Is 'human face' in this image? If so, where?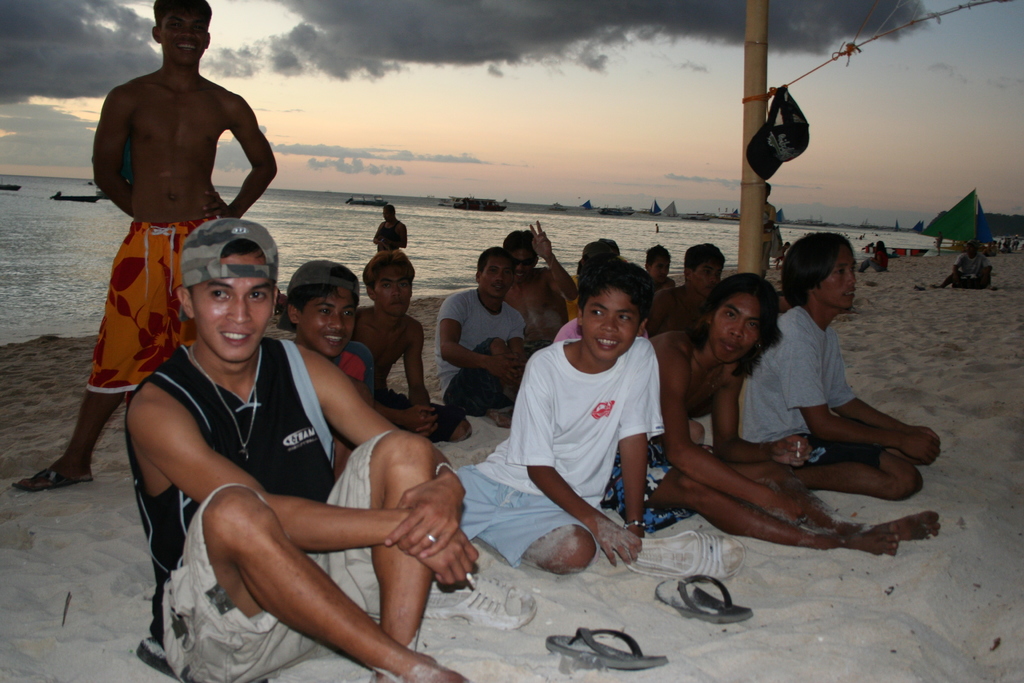
Yes, at [714,292,761,363].
